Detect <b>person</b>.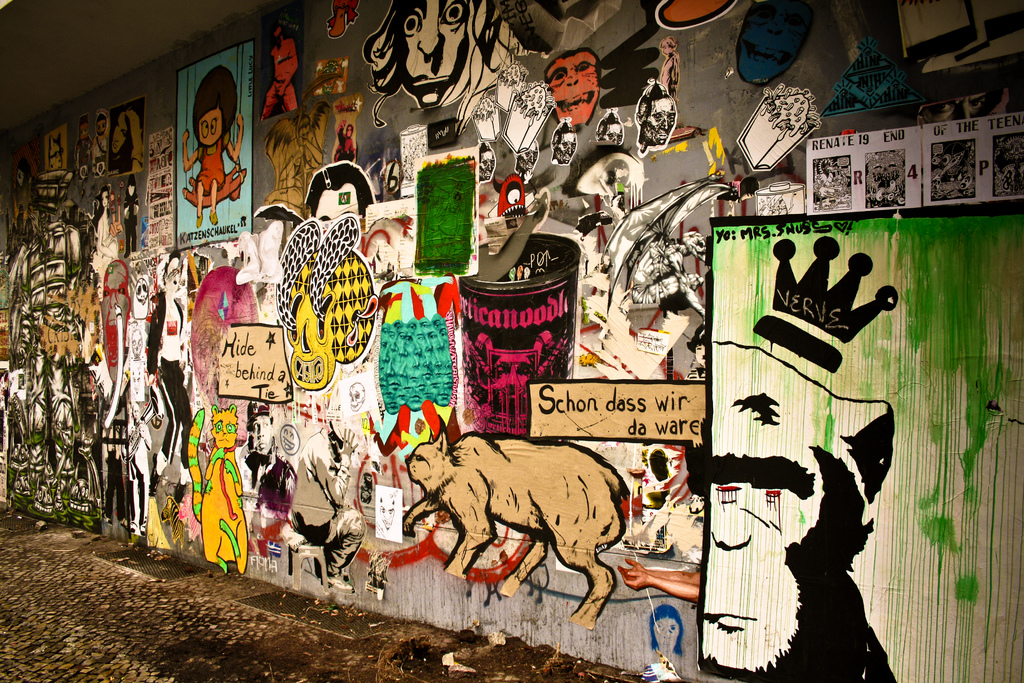
Detected at x1=184 y1=63 x2=243 y2=229.
